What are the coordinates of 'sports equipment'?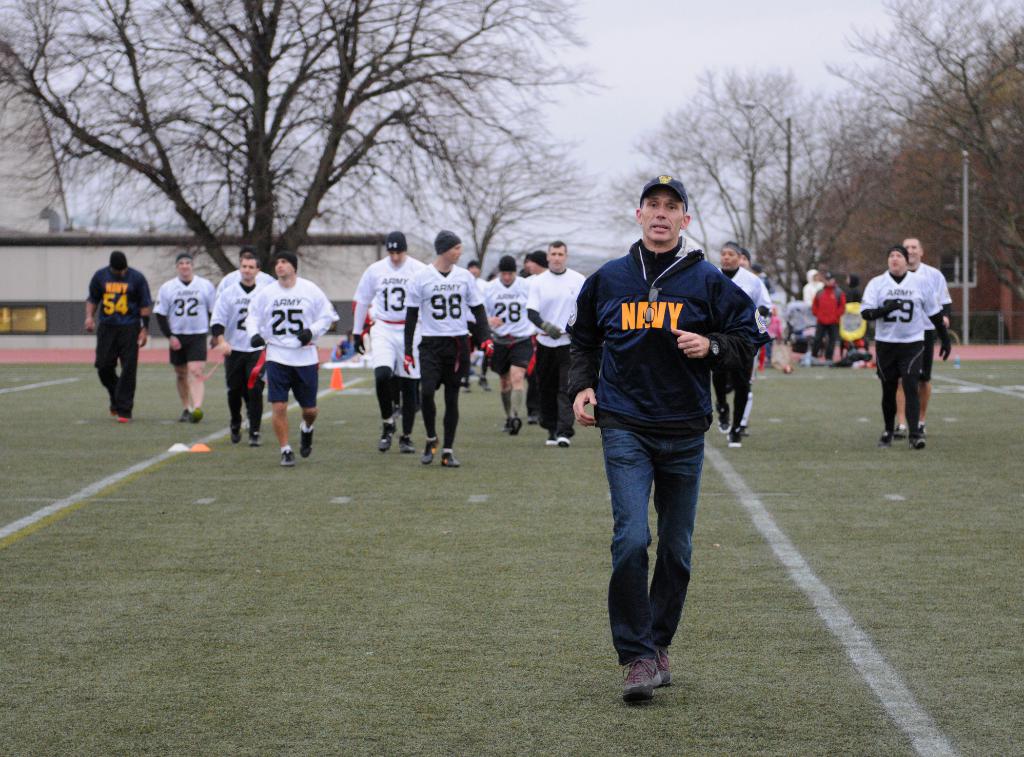
(436,450,461,470).
